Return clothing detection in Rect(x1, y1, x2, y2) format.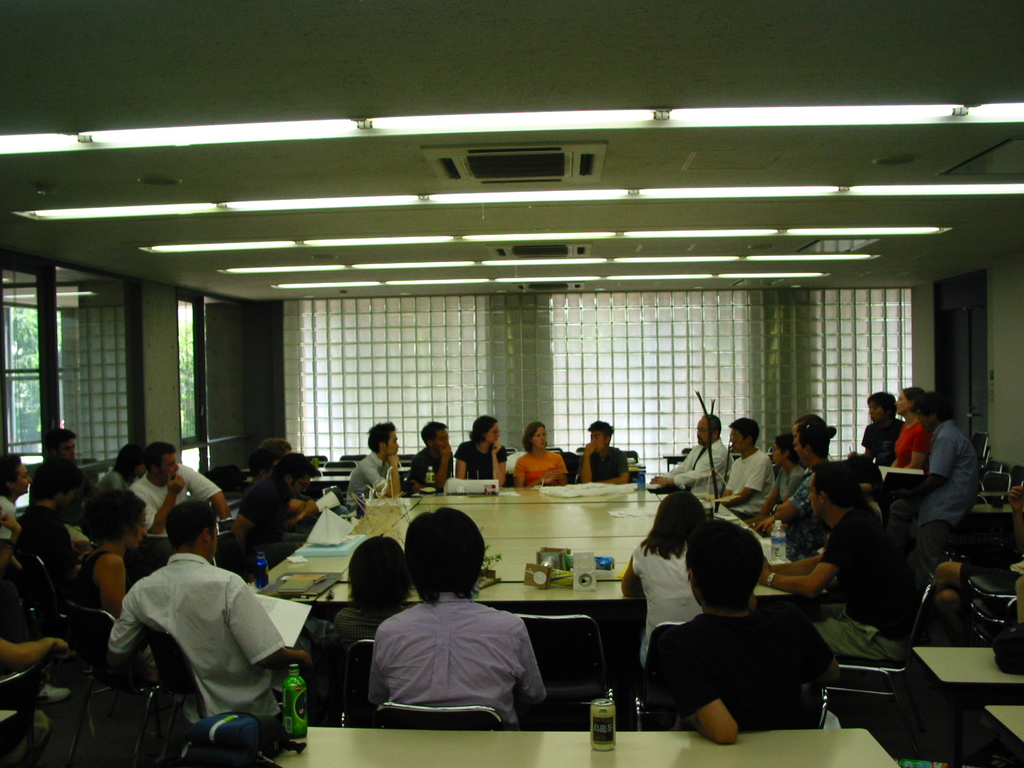
Rect(651, 447, 730, 506).
